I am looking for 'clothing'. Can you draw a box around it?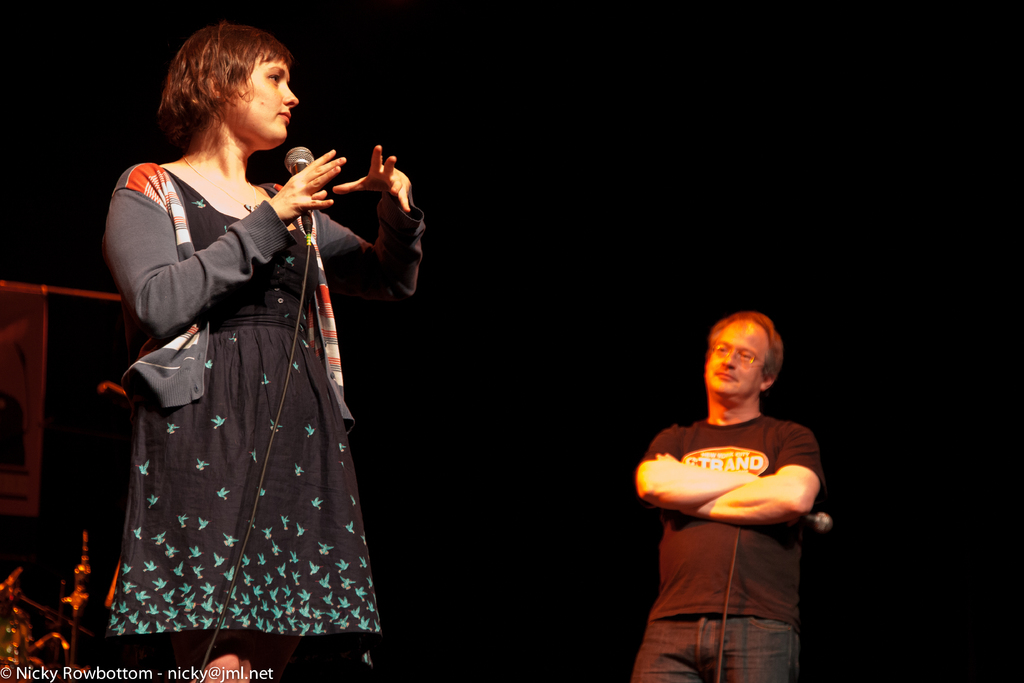
Sure, the bounding box is rect(113, 161, 426, 682).
